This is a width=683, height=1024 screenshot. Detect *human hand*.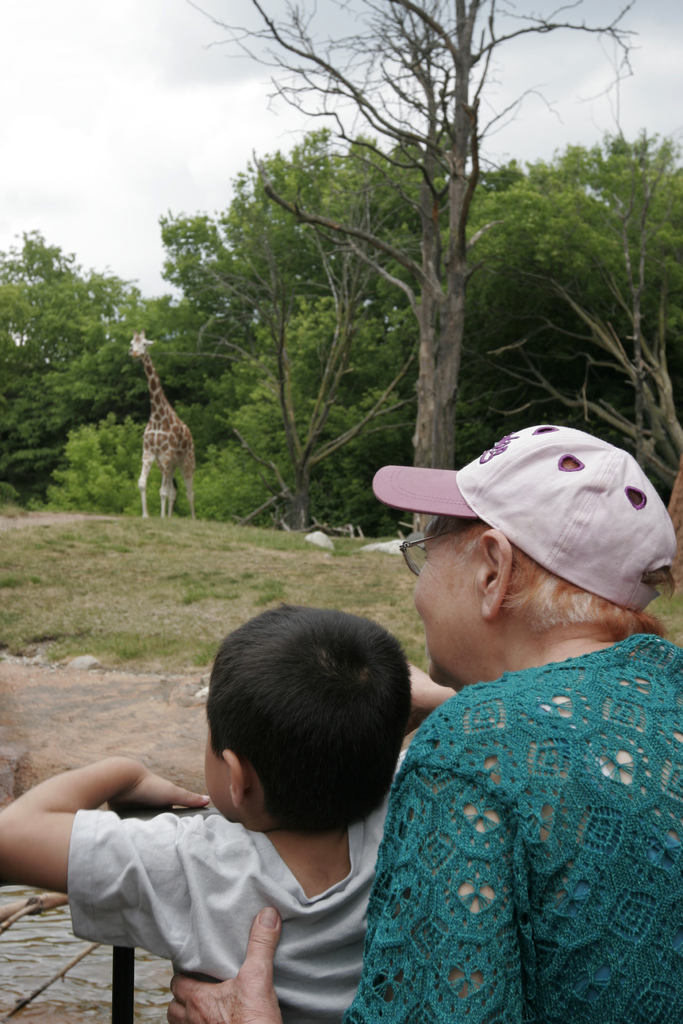
[402, 655, 454, 737].
